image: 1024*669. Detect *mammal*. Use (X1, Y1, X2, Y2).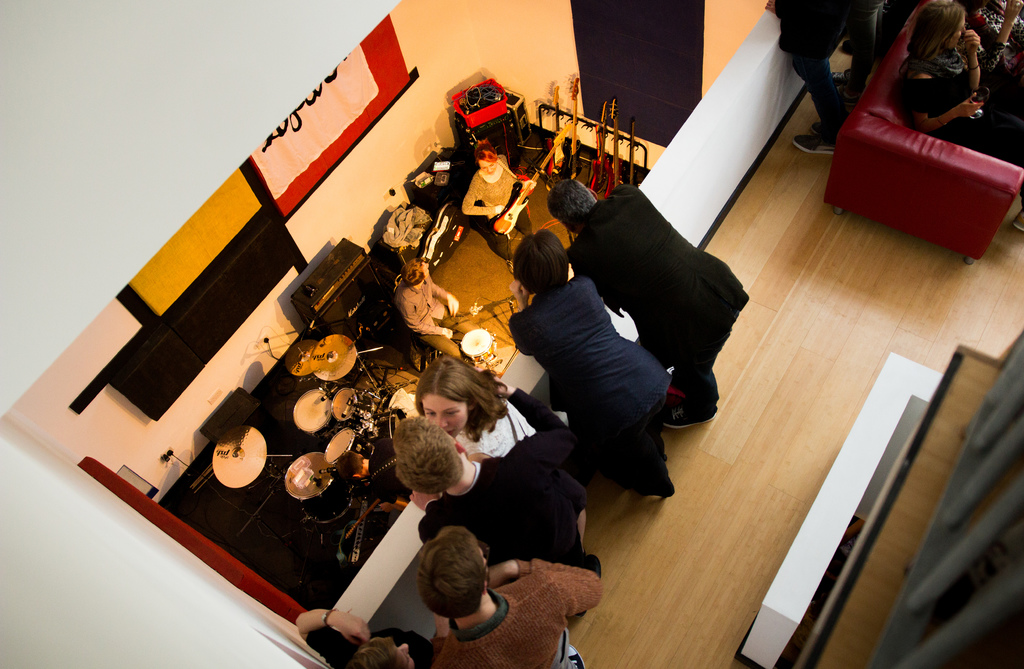
(291, 607, 438, 668).
